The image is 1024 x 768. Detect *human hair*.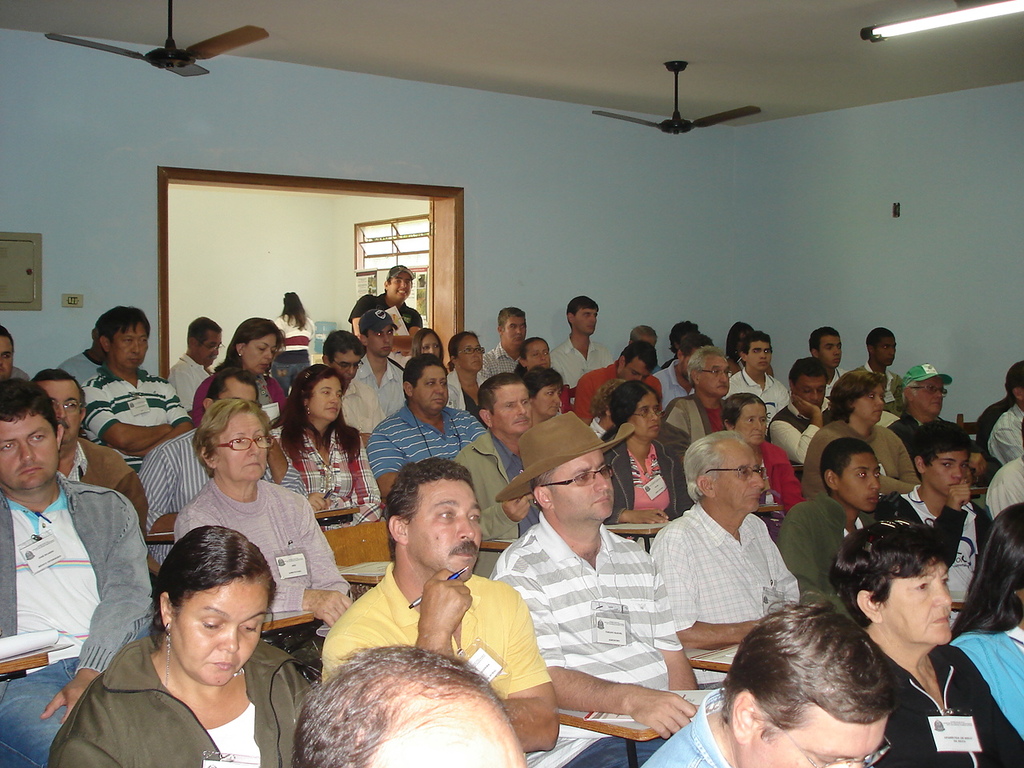
Detection: box(720, 391, 769, 431).
